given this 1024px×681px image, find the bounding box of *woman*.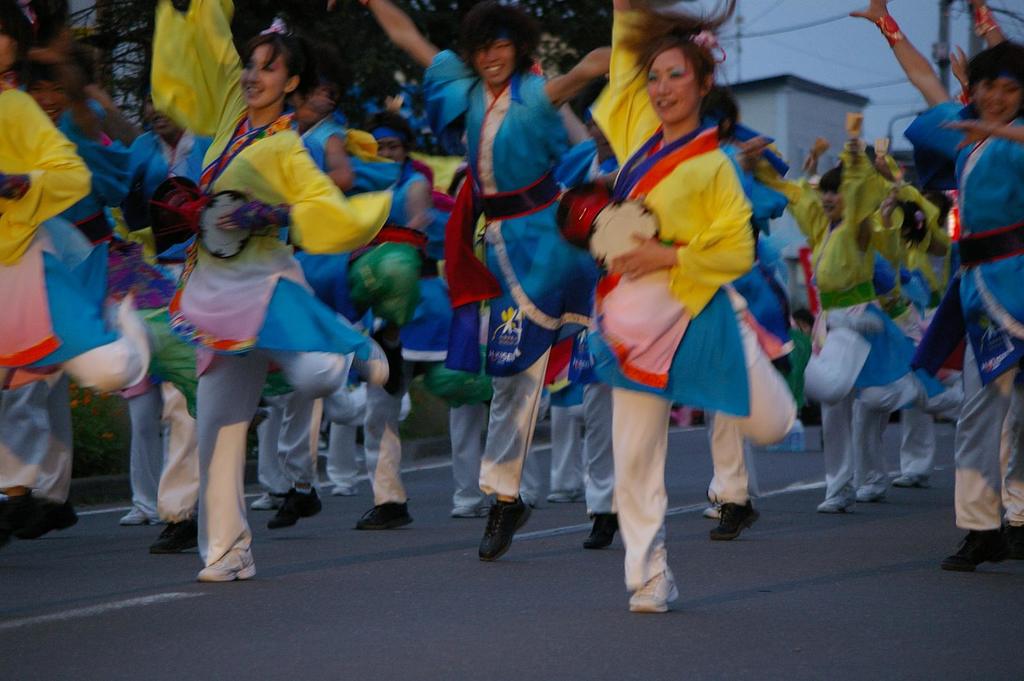
(x1=360, y1=0, x2=611, y2=560).
